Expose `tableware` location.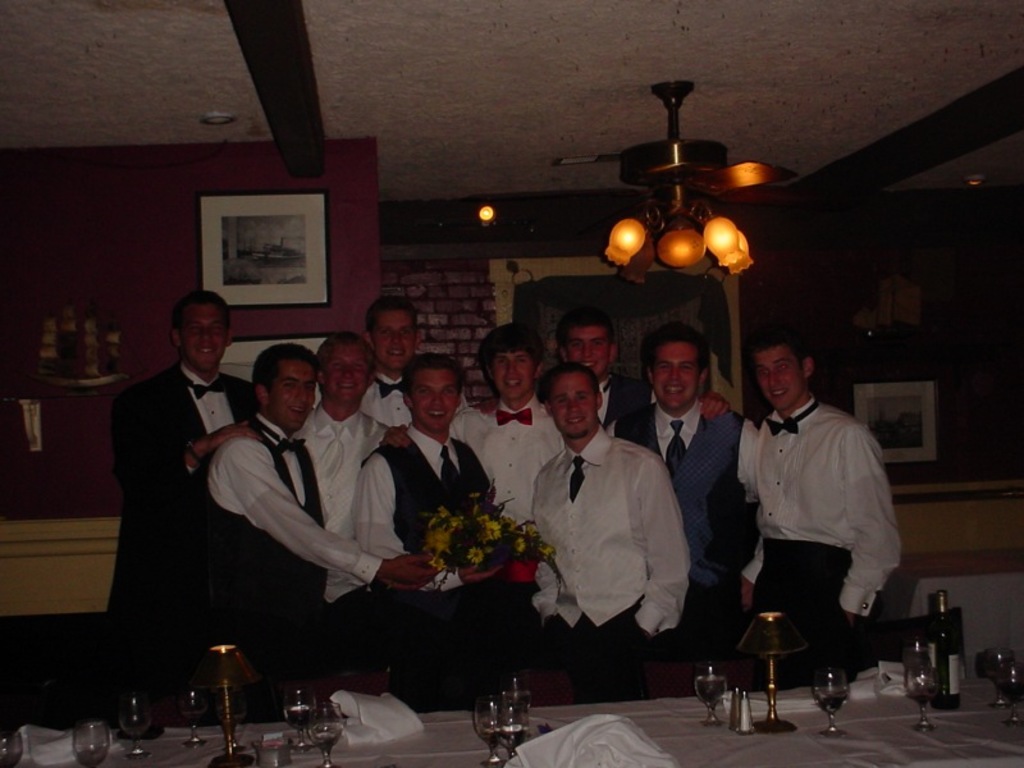
Exposed at {"x1": 495, "y1": 698, "x2": 531, "y2": 762}.
